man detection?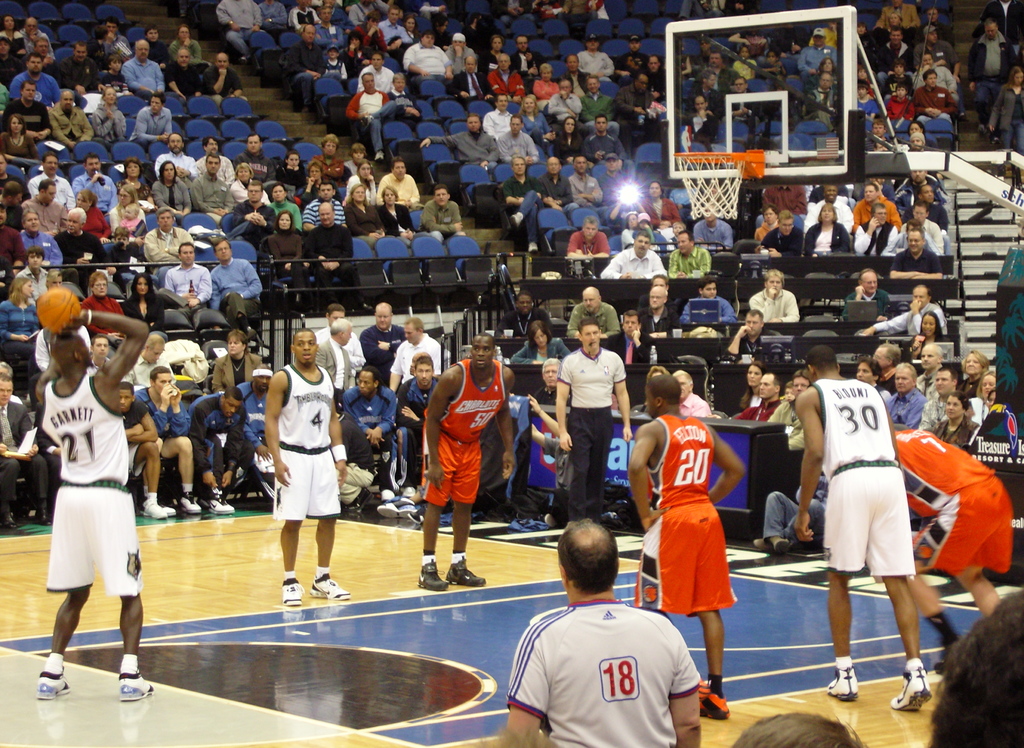
box=[45, 92, 93, 158]
